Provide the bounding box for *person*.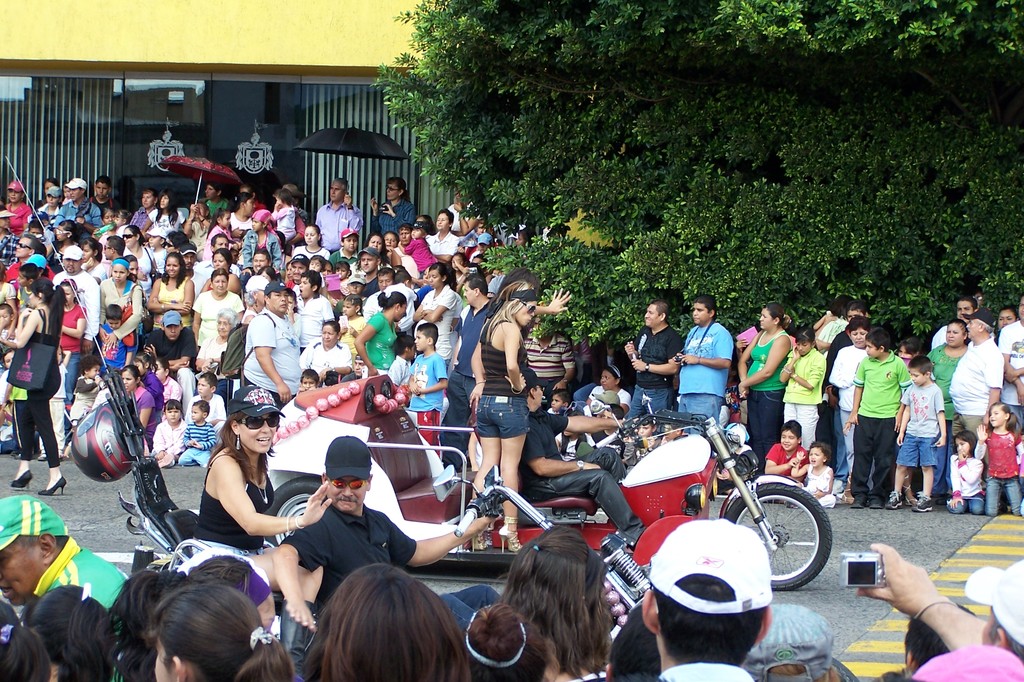
box=[3, 234, 43, 283].
